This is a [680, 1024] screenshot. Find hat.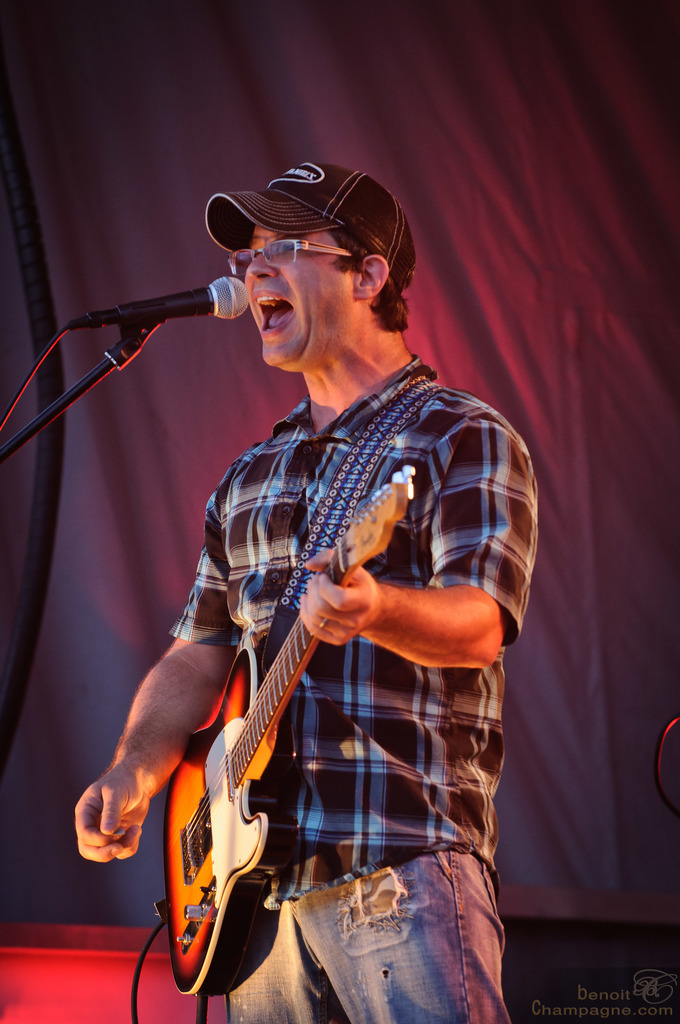
Bounding box: [203,157,411,285].
